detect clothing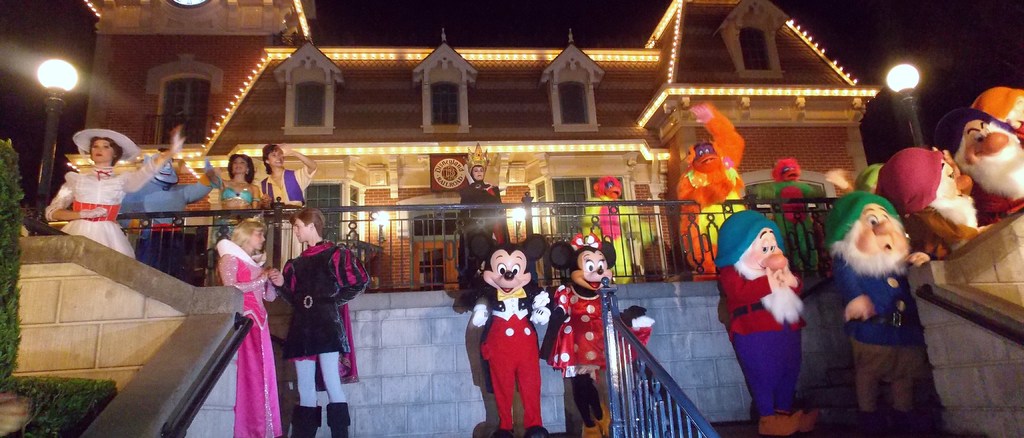
[x1=973, y1=187, x2=1023, y2=237]
